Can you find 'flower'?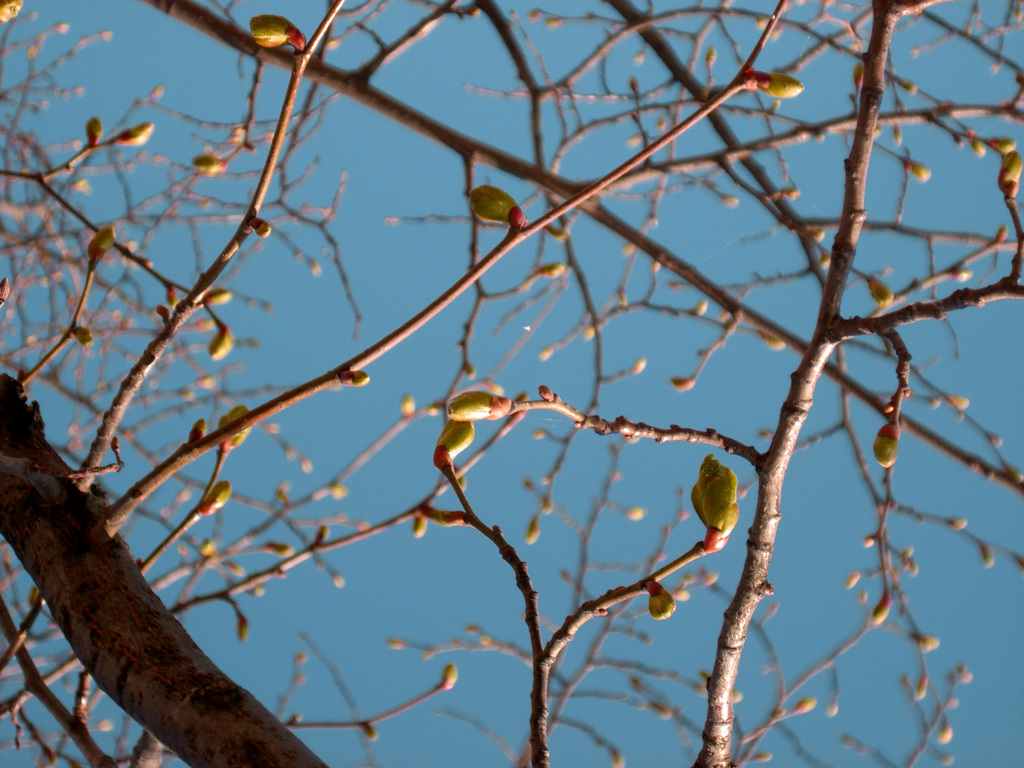
Yes, bounding box: (x1=852, y1=61, x2=863, y2=91).
